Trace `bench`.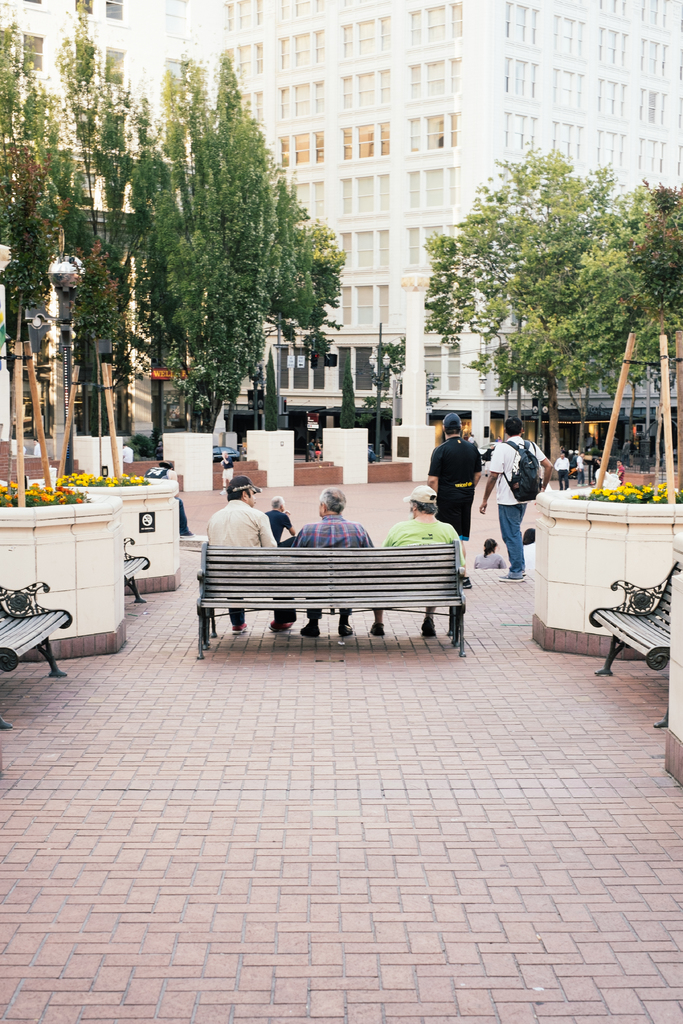
Traced to (589,554,682,704).
